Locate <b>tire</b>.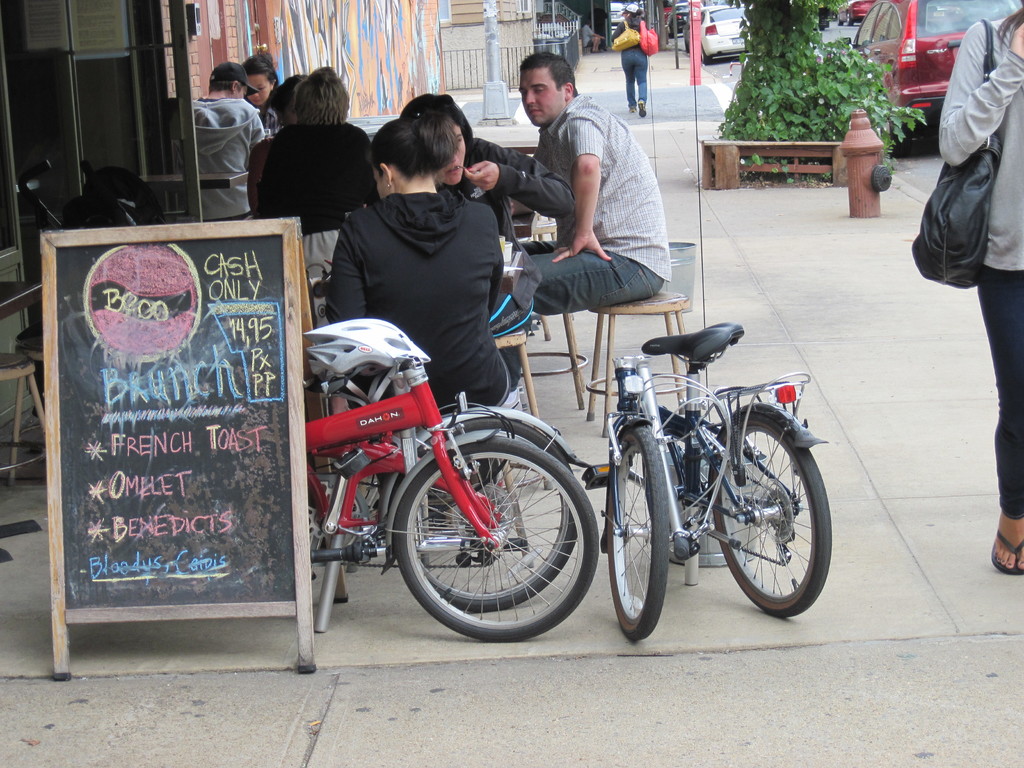
Bounding box: detection(607, 423, 668, 639).
